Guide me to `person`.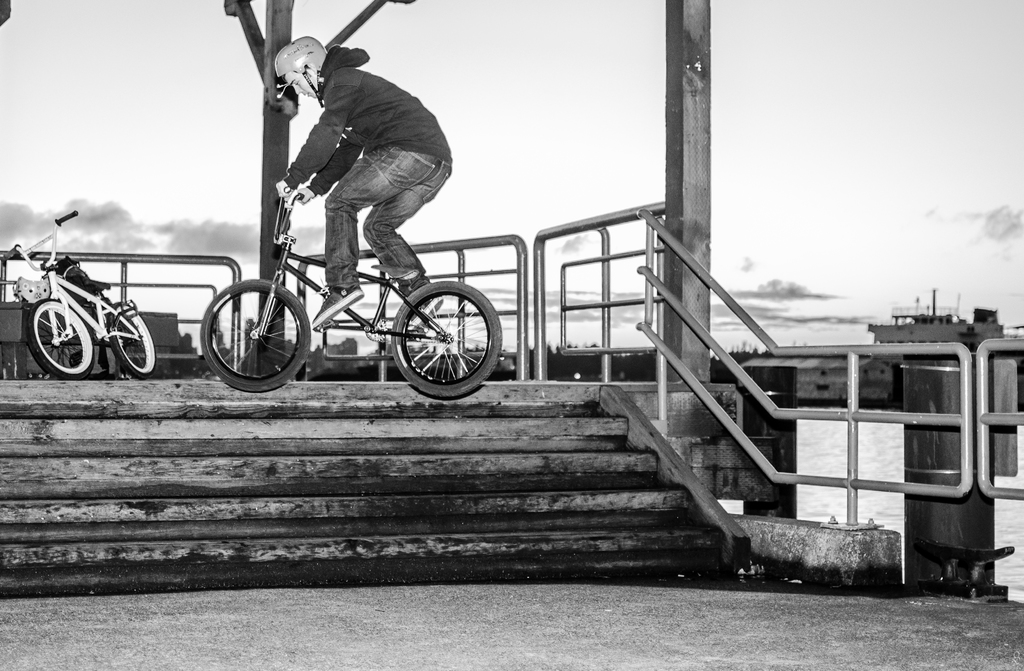
Guidance: <region>257, 47, 452, 320</region>.
